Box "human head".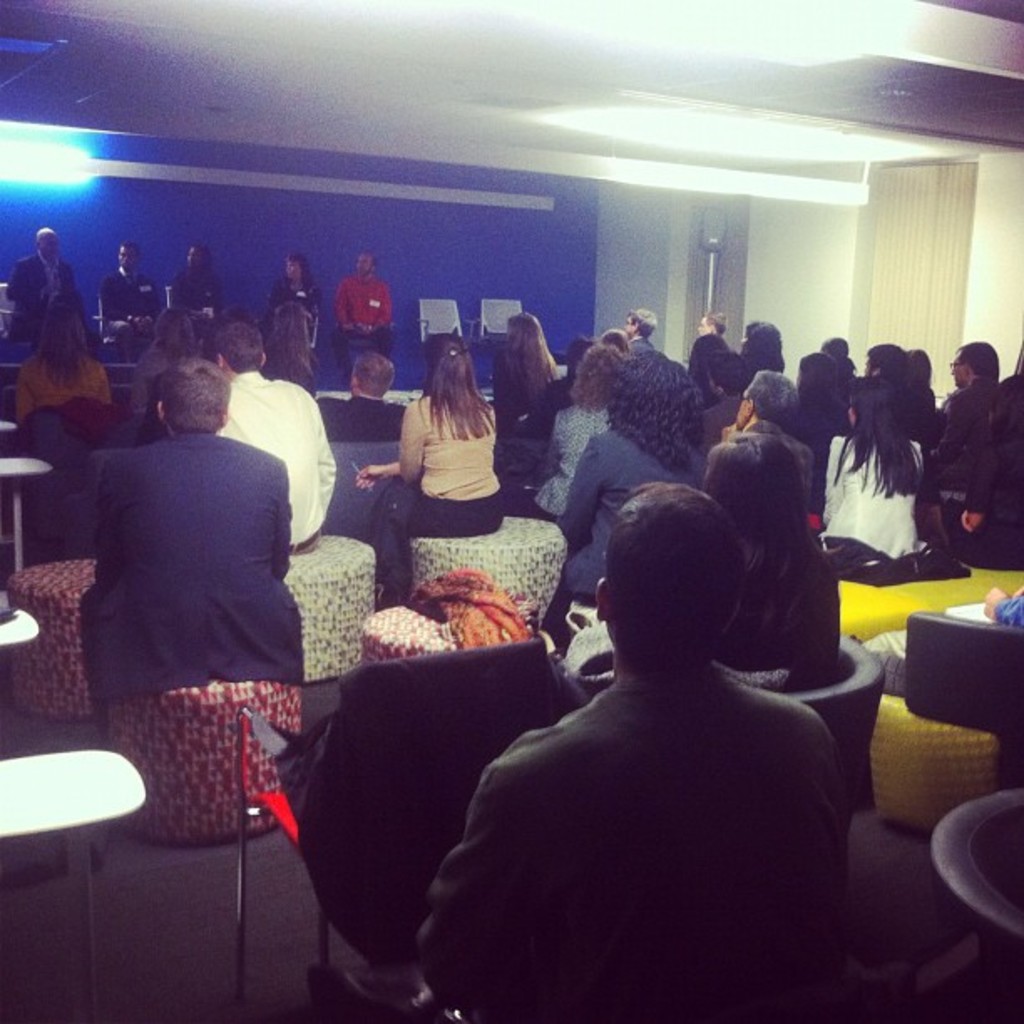
Rect(704, 435, 812, 537).
